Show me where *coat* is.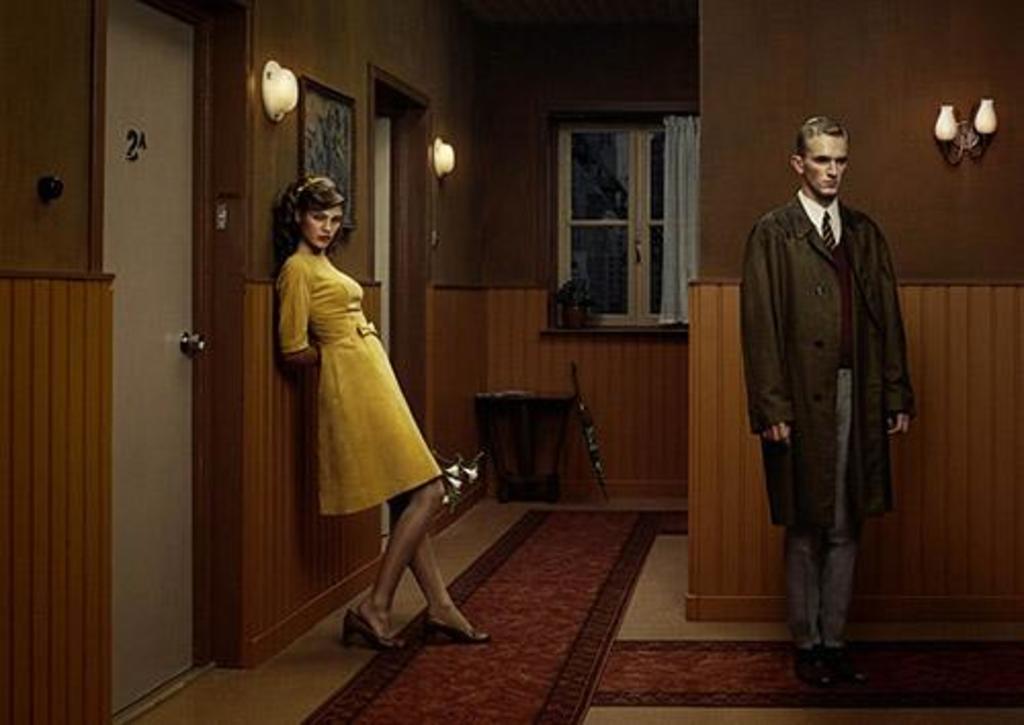
*coat* is at x1=762, y1=135, x2=922, y2=524.
